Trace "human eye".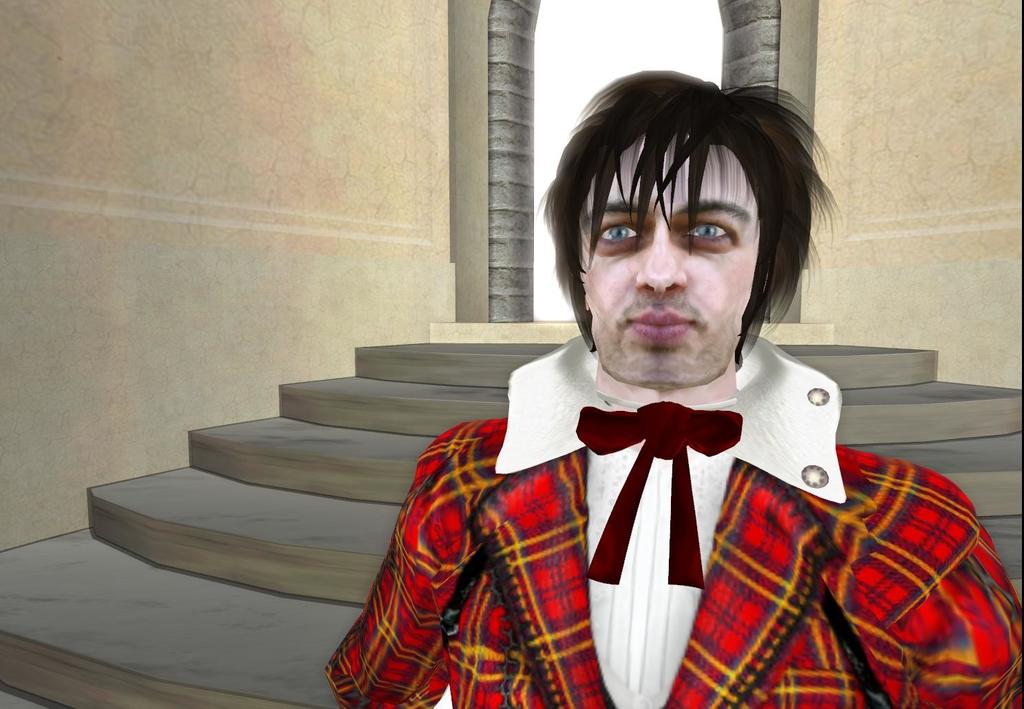
Traced to <bbox>588, 221, 646, 244</bbox>.
